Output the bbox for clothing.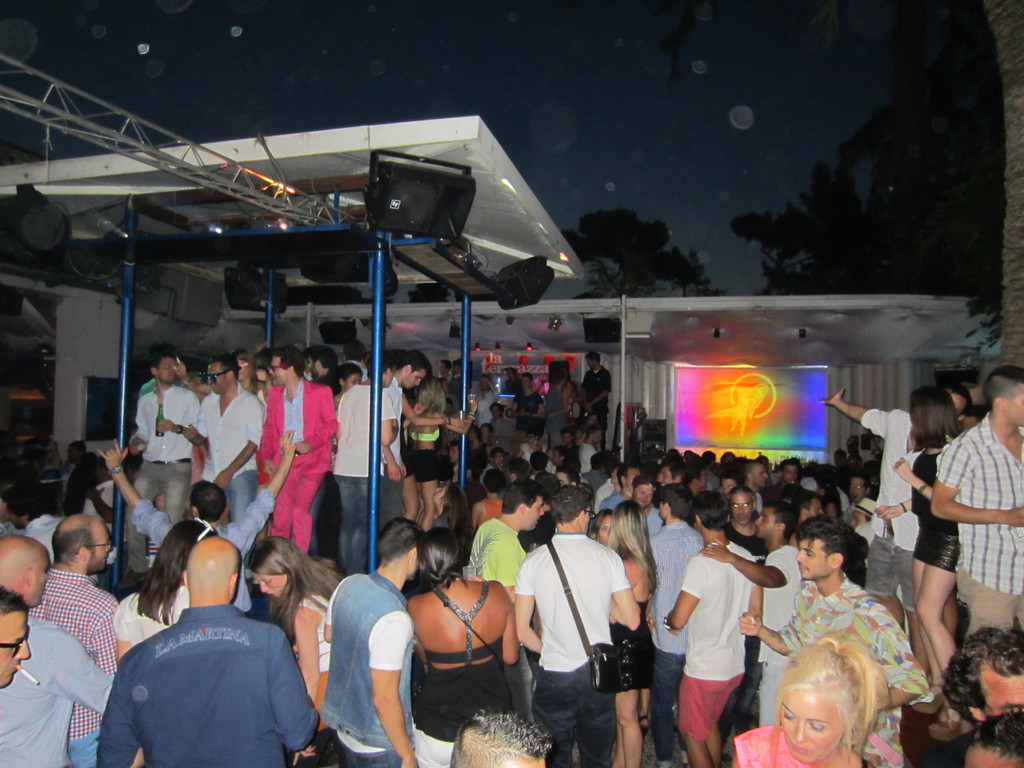
pyautogui.locateOnScreen(511, 528, 627, 767).
